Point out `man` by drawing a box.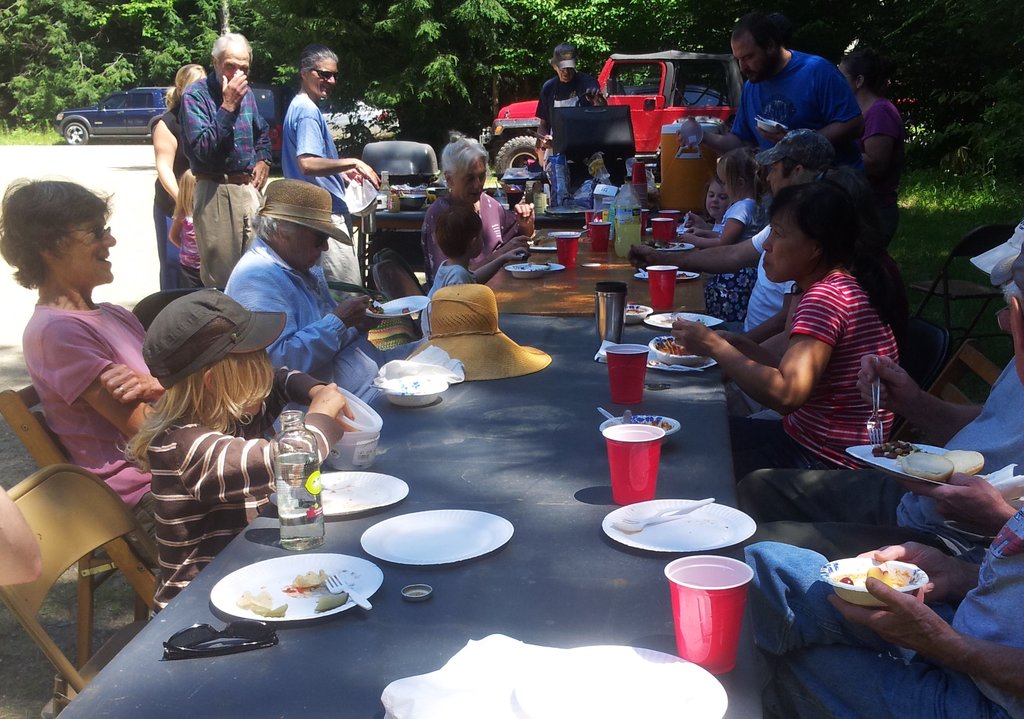
box(738, 253, 1023, 718).
